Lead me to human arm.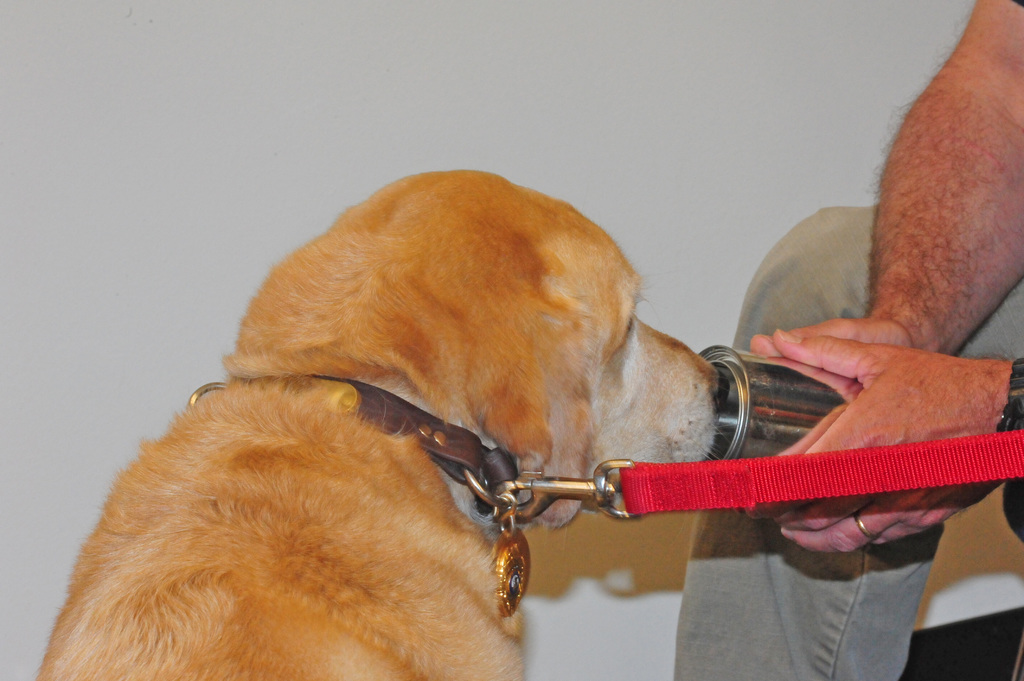
Lead to x1=740, y1=327, x2=1023, y2=553.
